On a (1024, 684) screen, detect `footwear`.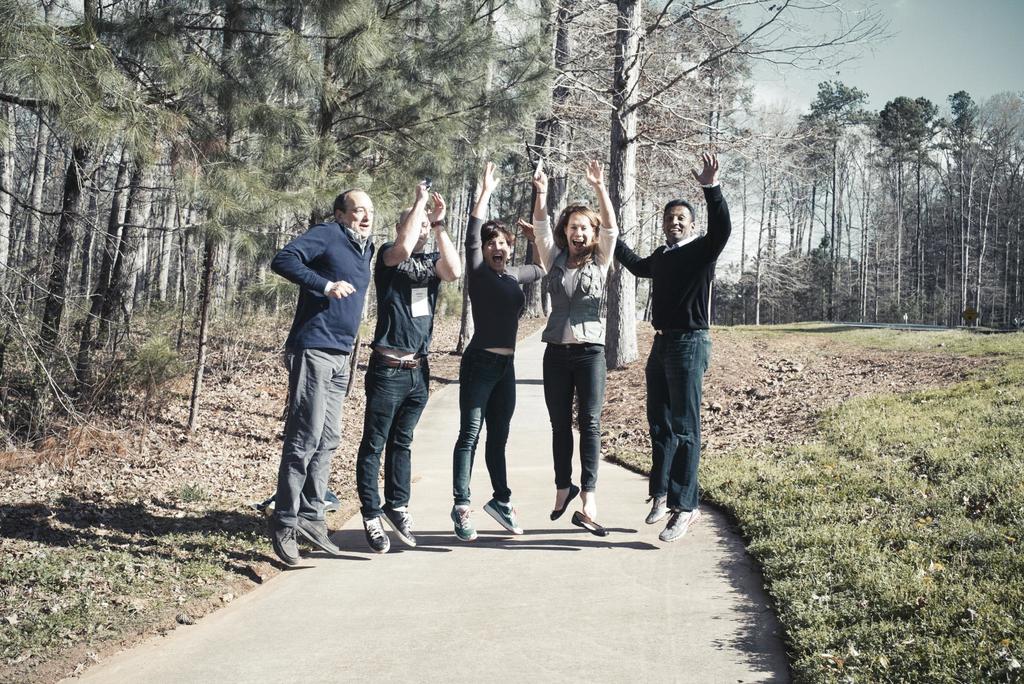
box(361, 513, 391, 553).
